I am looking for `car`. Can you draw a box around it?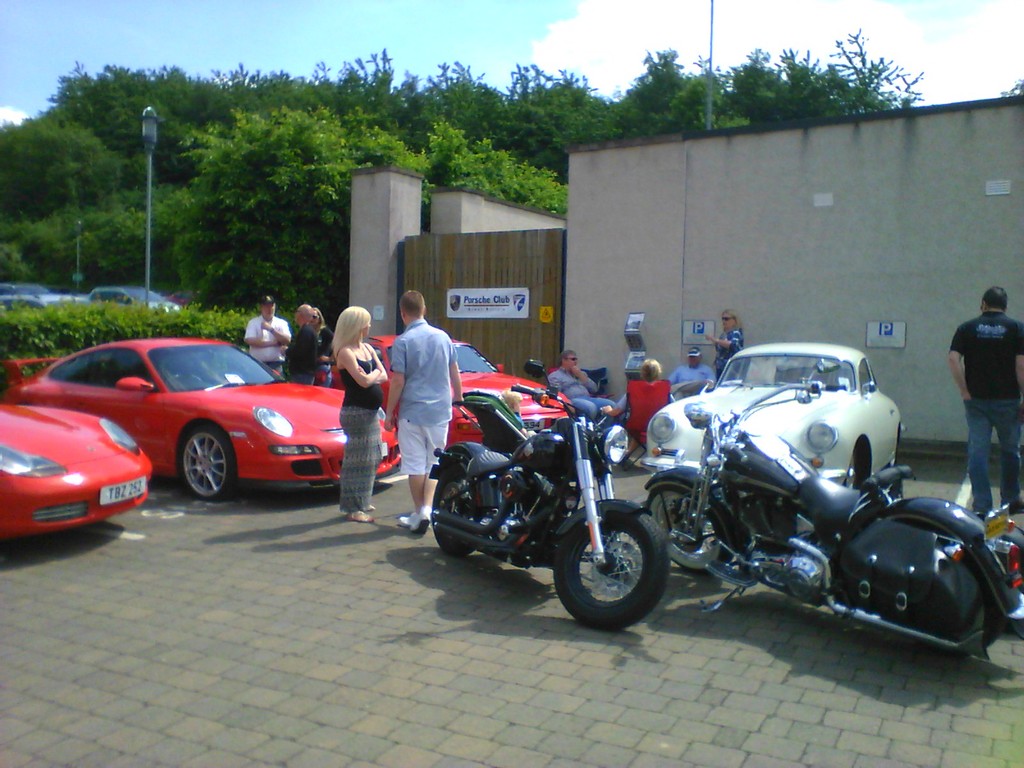
Sure, the bounding box is x1=300, y1=327, x2=580, y2=440.
